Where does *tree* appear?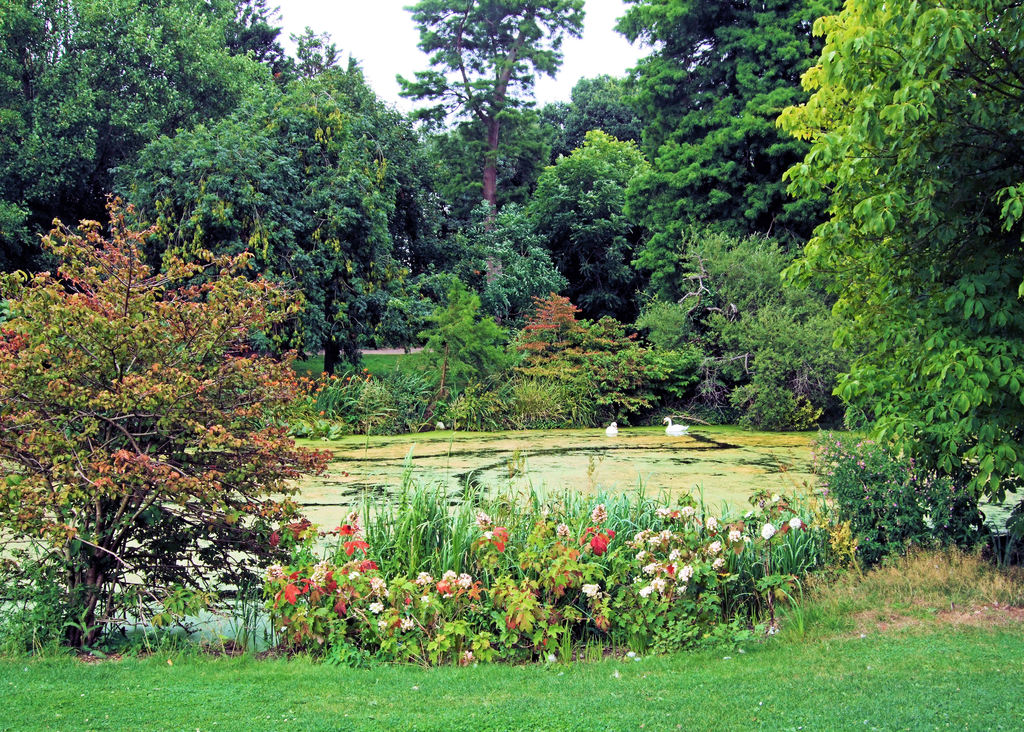
Appears at <region>125, 0, 280, 148</region>.
